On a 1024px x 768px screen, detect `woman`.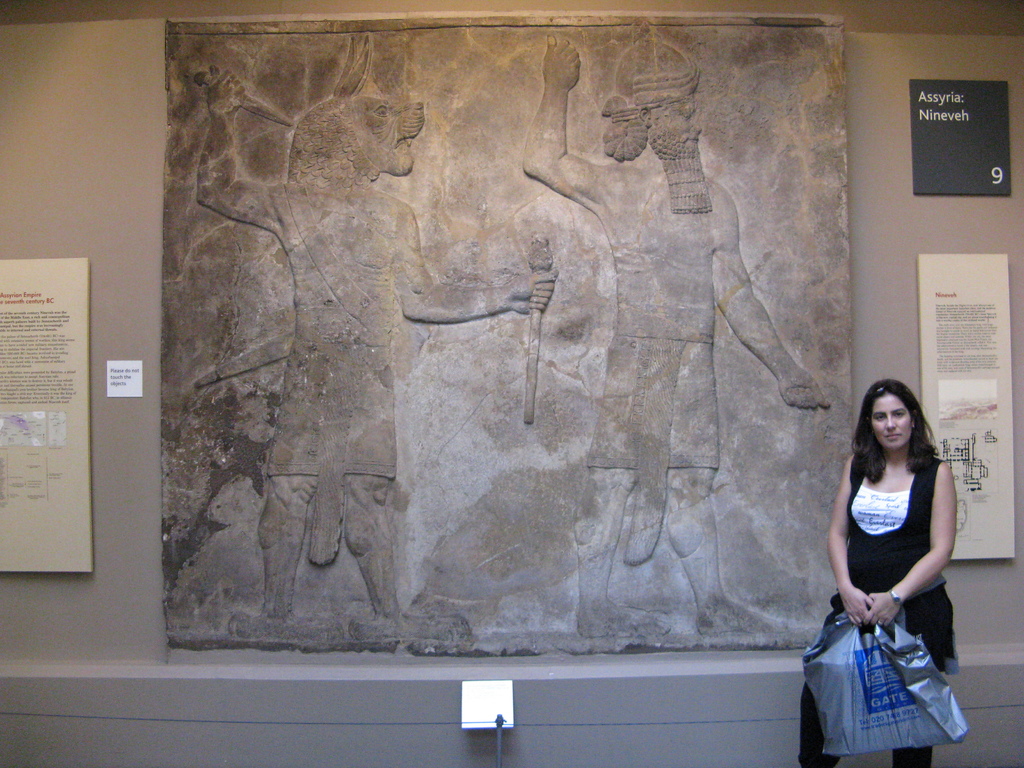
<region>812, 353, 970, 756</region>.
